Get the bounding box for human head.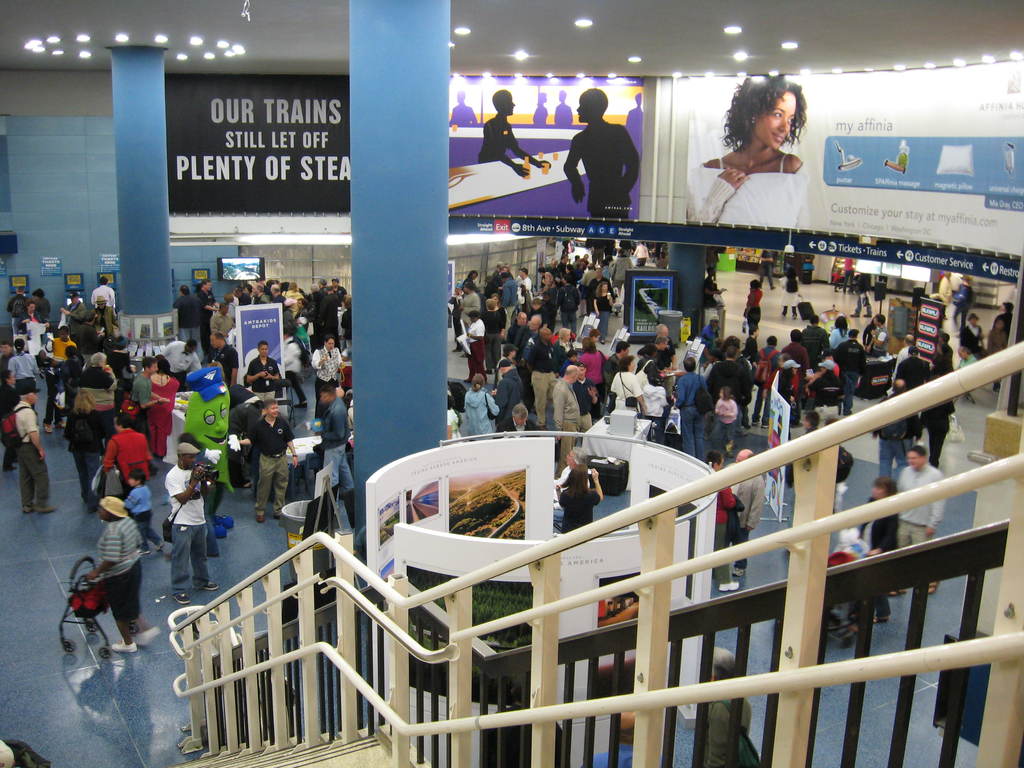
bbox=[94, 496, 126, 521].
